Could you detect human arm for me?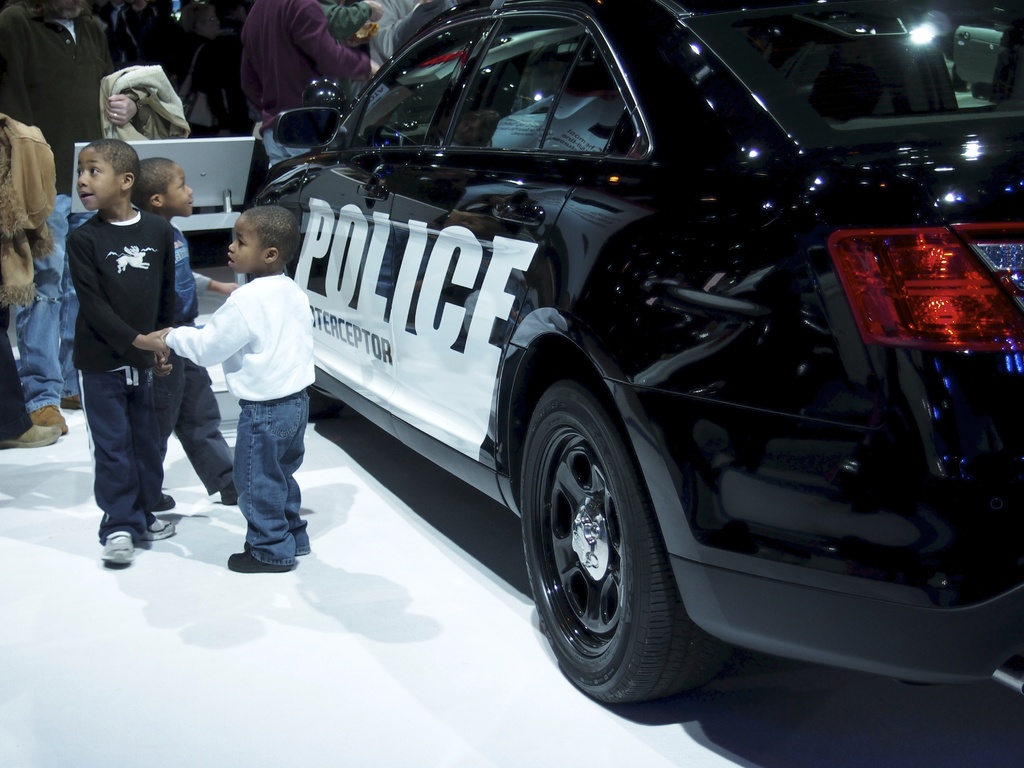
Detection result: <region>81, 230, 181, 365</region>.
